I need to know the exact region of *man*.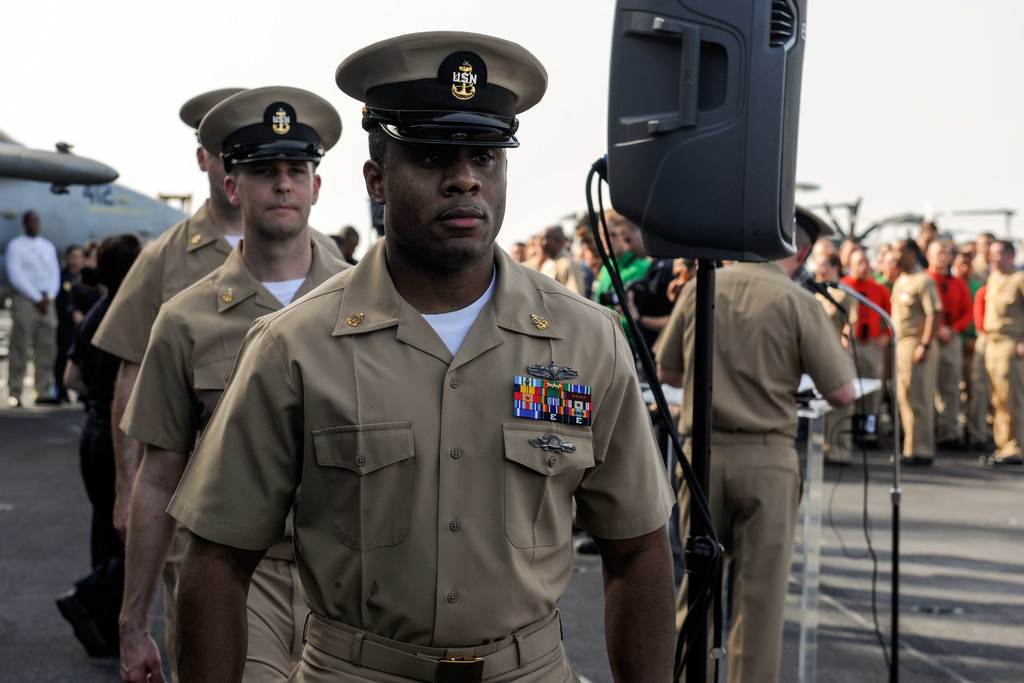
Region: [left=645, top=196, right=863, bottom=682].
